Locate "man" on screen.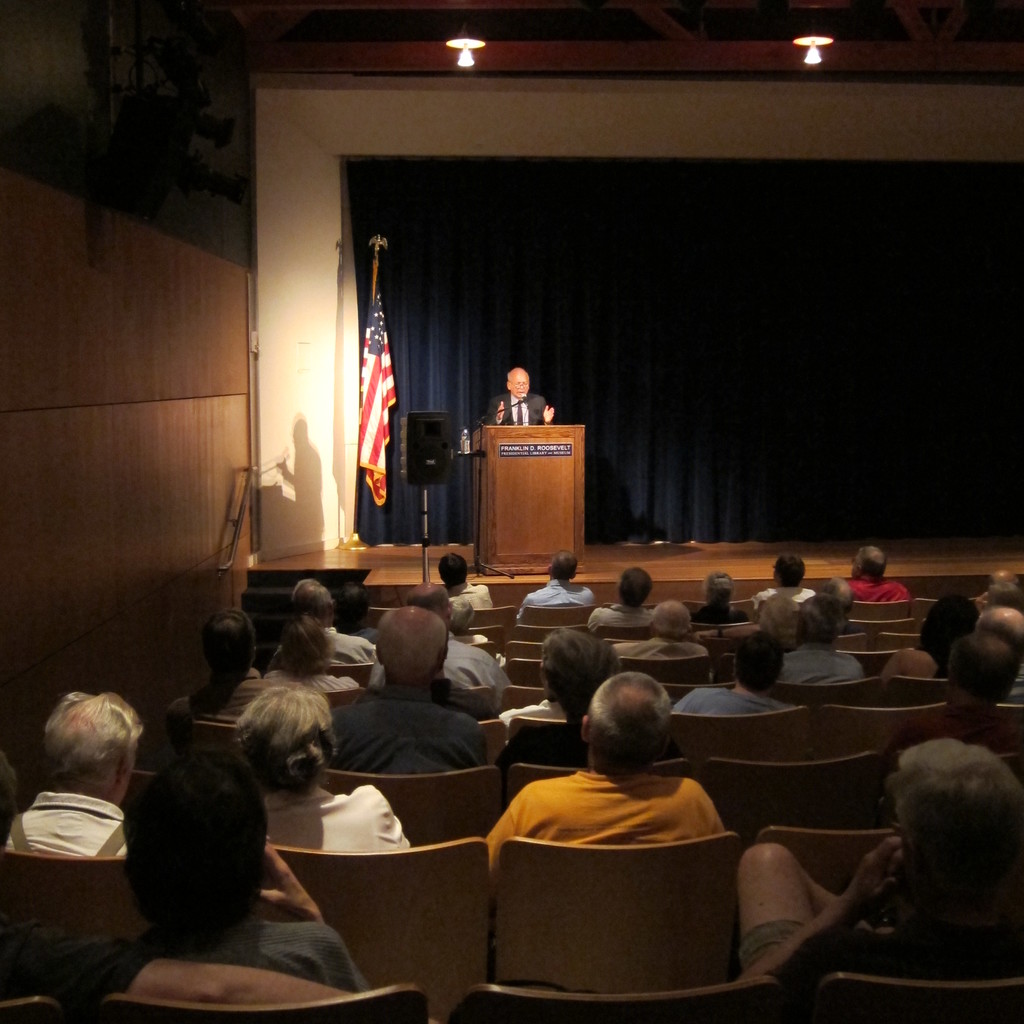
On screen at 8/690/147/872.
